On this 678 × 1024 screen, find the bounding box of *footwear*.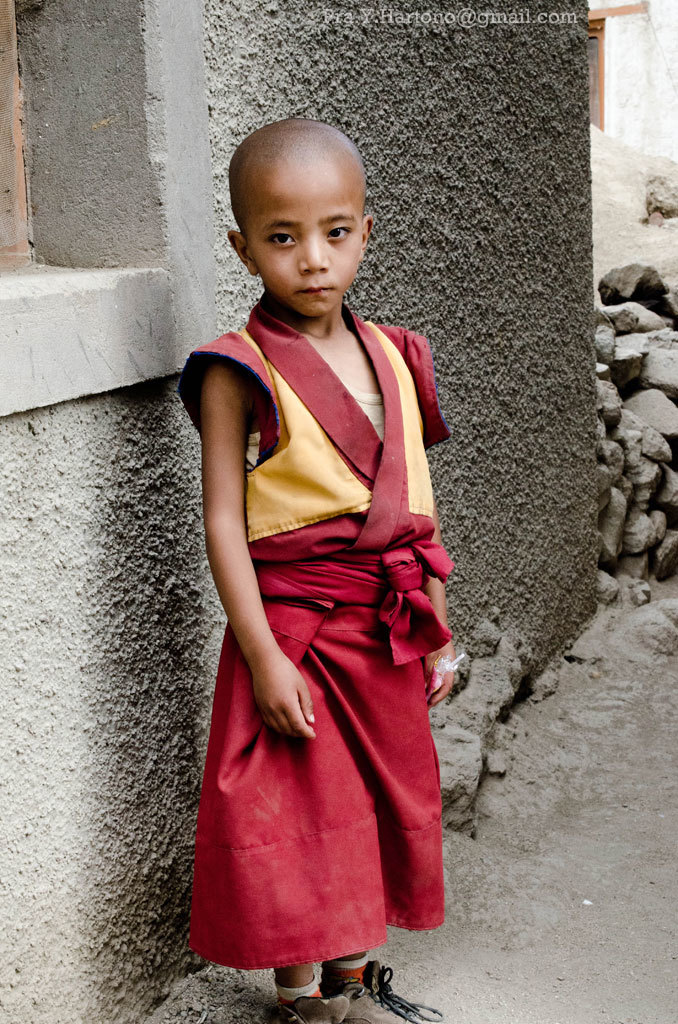
Bounding box: box(262, 994, 367, 1023).
